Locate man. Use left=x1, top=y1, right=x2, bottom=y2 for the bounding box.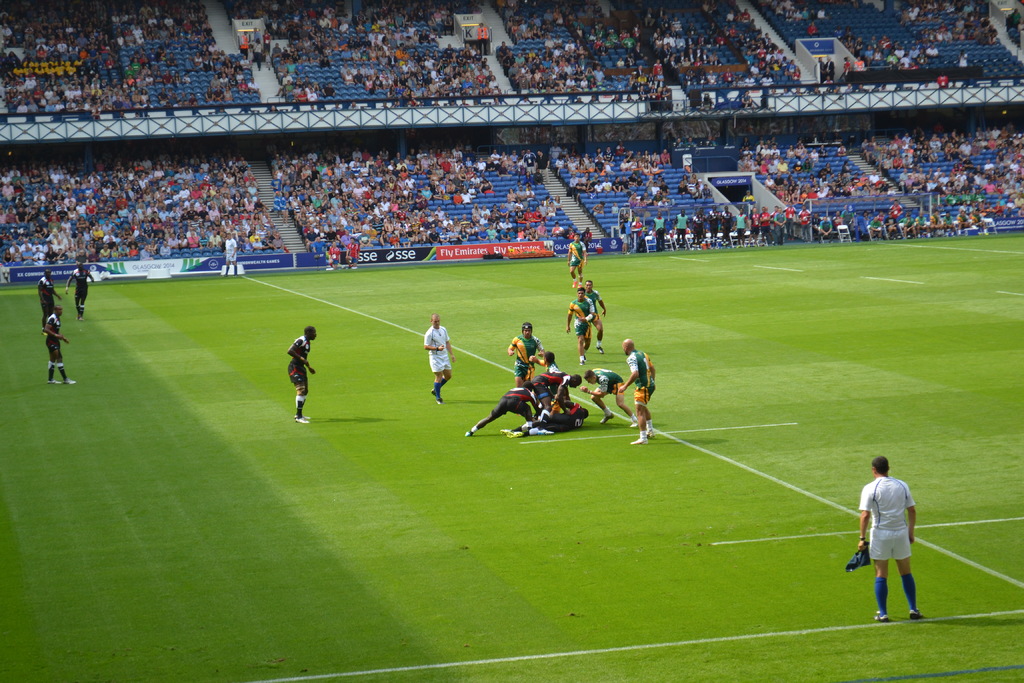
left=36, top=273, right=59, bottom=333.
